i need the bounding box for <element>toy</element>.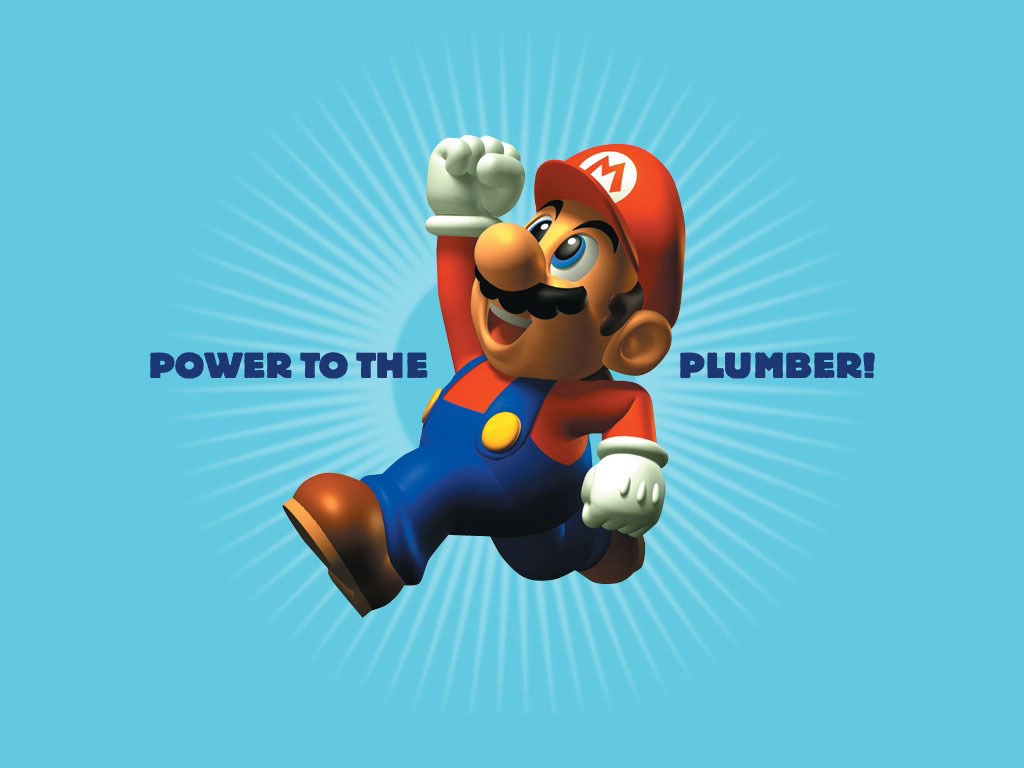
Here it is: locate(272, 127, 699, 618).
